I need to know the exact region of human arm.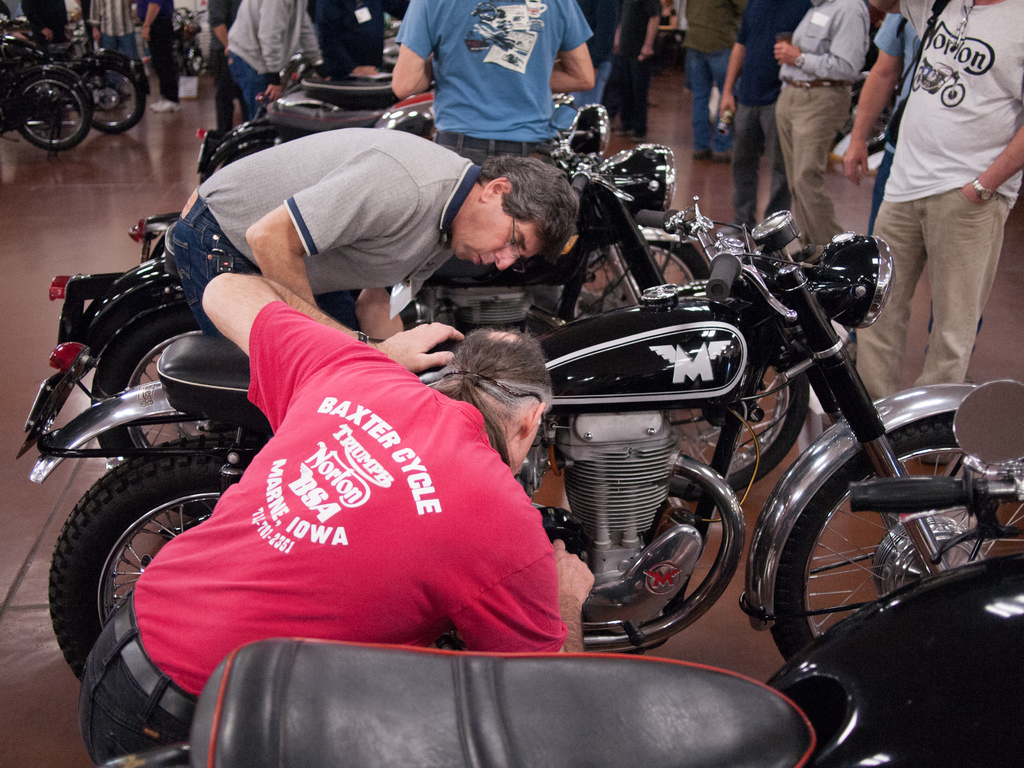
Region: bbox=[838, 16, 909, 185].
